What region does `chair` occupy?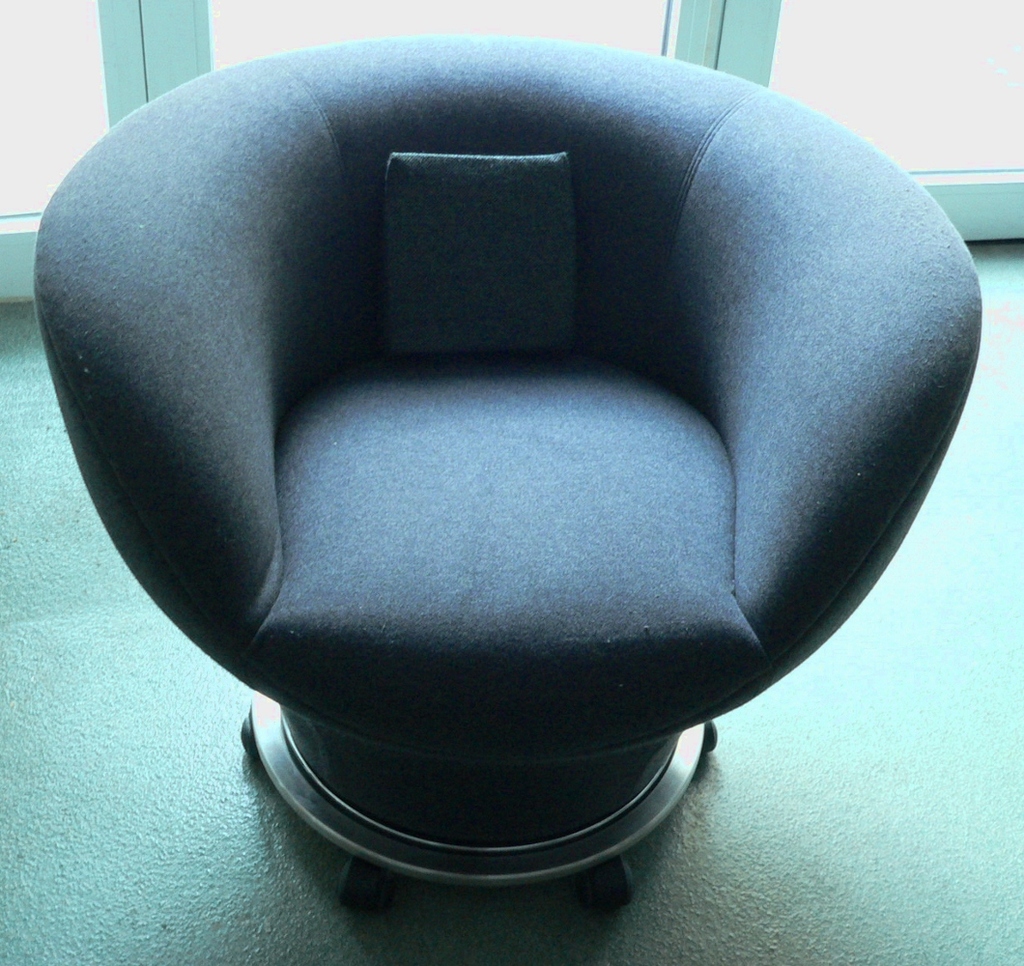
<box>35,57,986,911</box>.
